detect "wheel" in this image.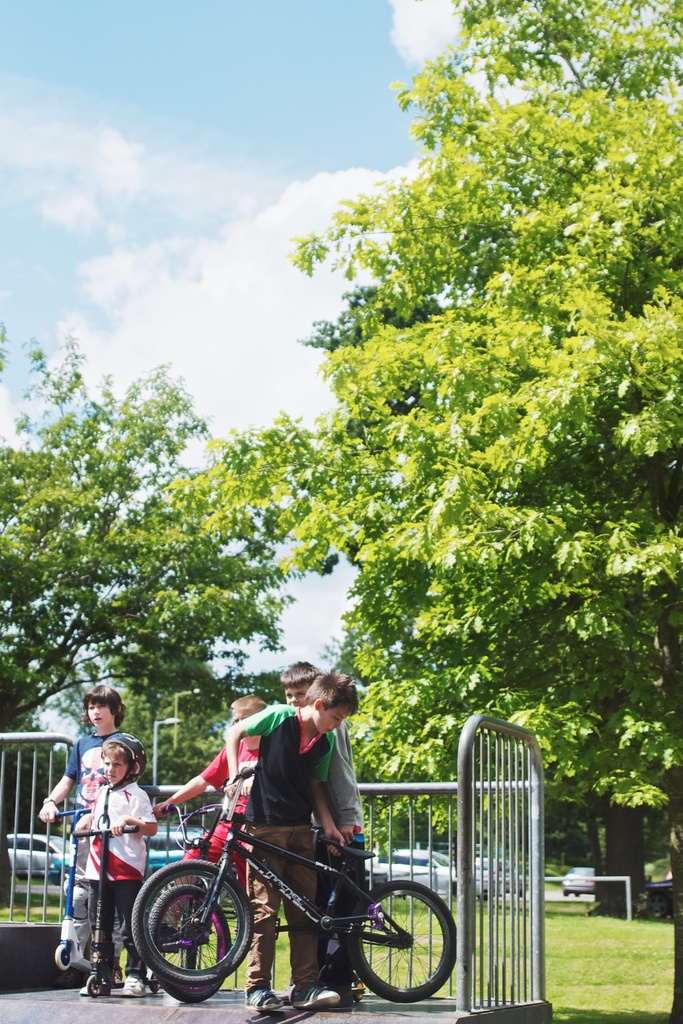
Detection: 153/882/232/1010.
